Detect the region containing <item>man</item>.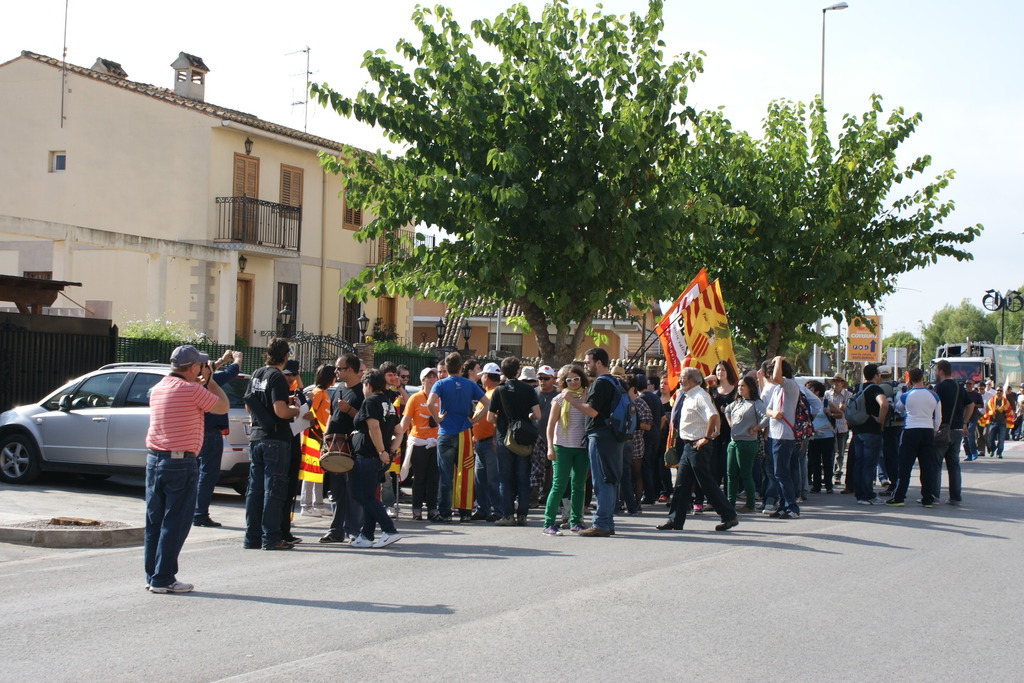
x1=243, y1=338, x2=302, y2=548.
